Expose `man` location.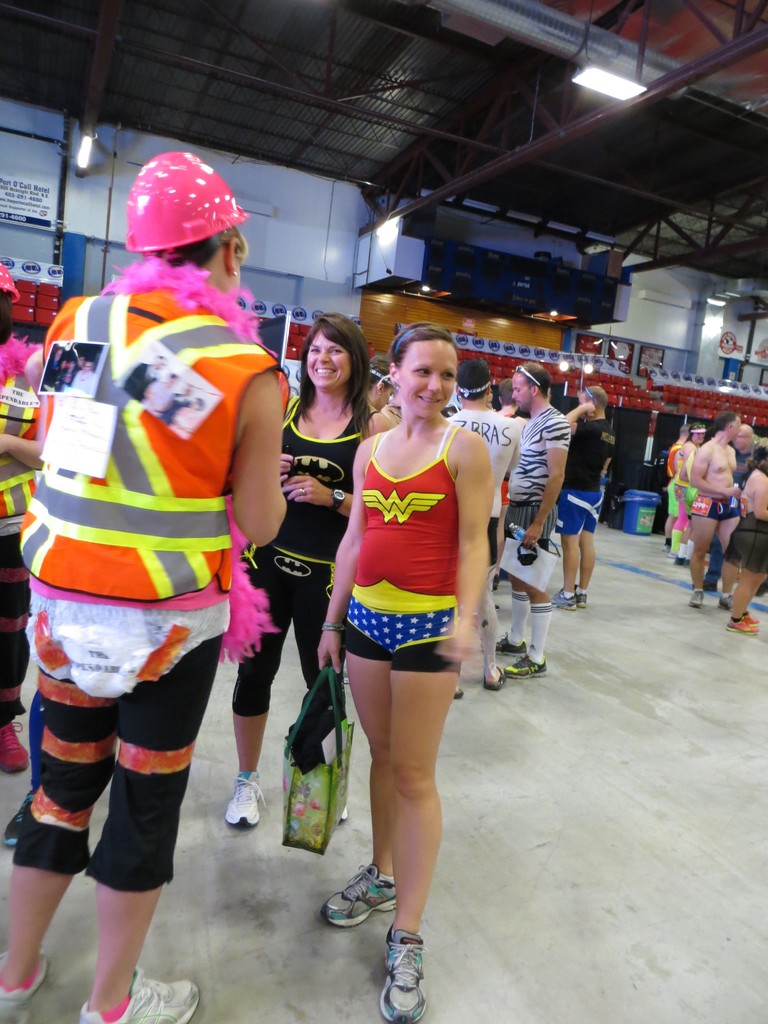
Exposed at <region>678, 400, 735, 612</region>.
